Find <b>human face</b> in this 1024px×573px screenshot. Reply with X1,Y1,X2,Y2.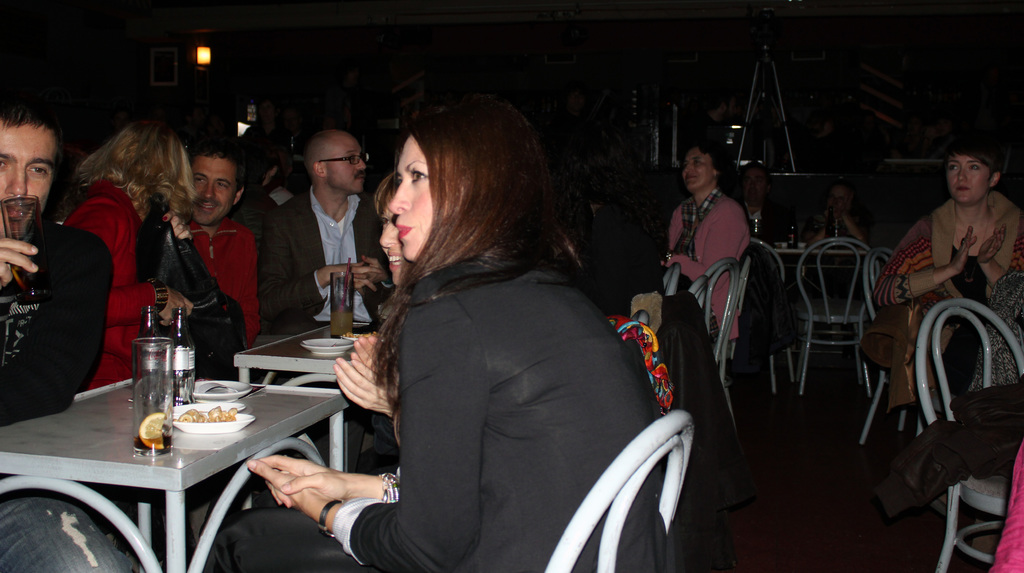
948,155,989,200.
